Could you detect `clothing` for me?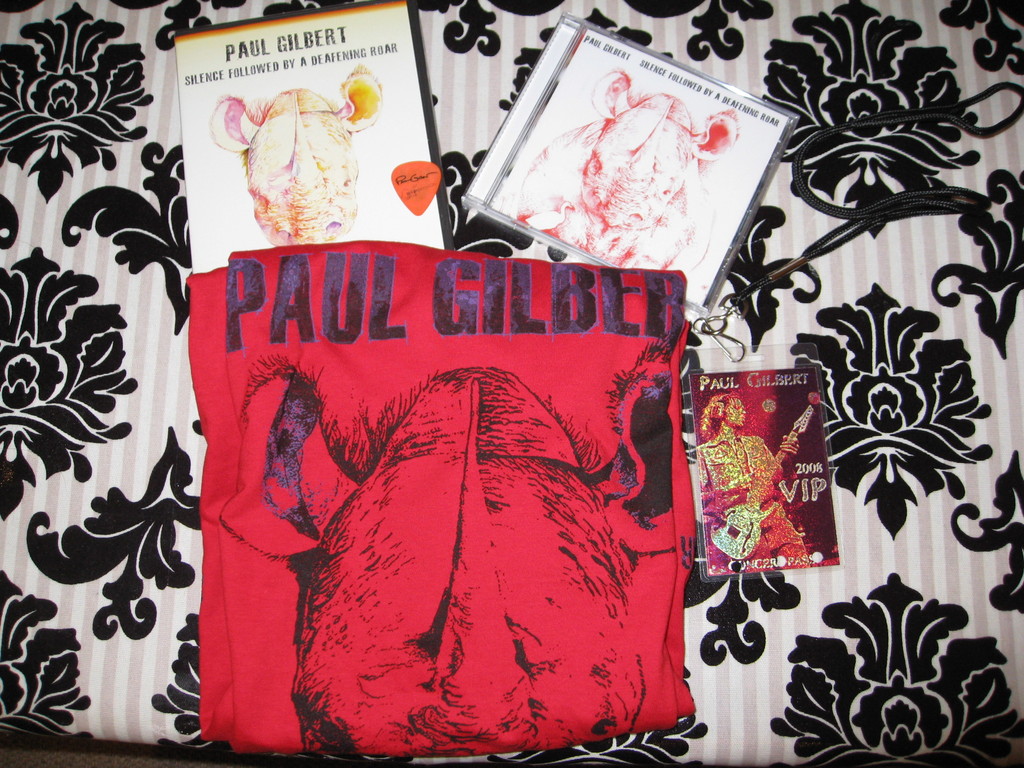
Detection result: <box>696,441,803,570</box>.
